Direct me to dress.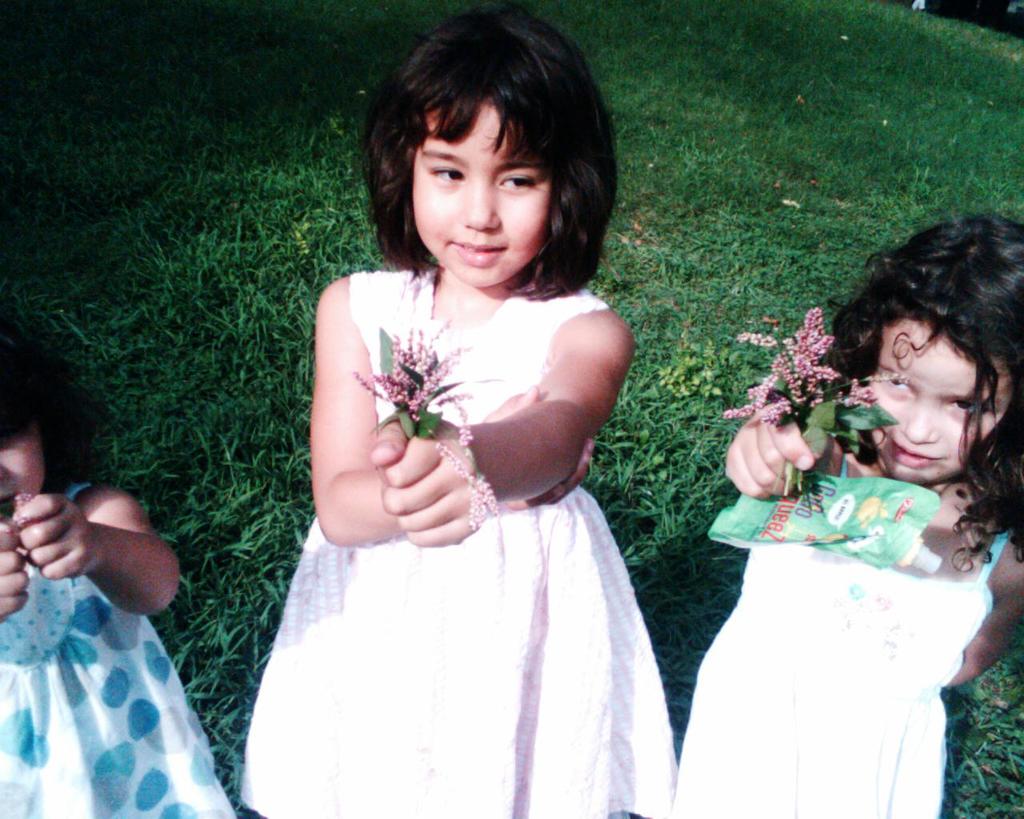
Direction: bbox(233, 266, 675, 818).
